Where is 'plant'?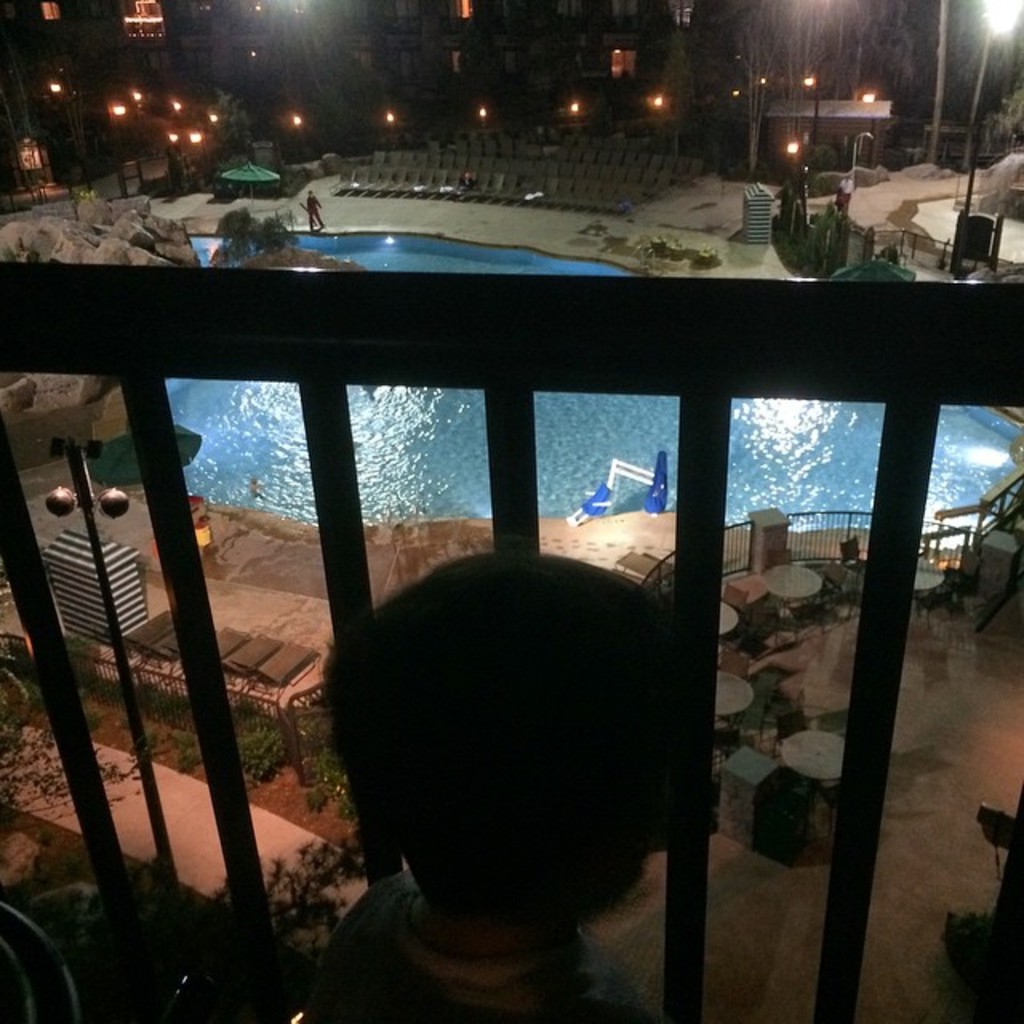
region(286, 678, 349, 805).
